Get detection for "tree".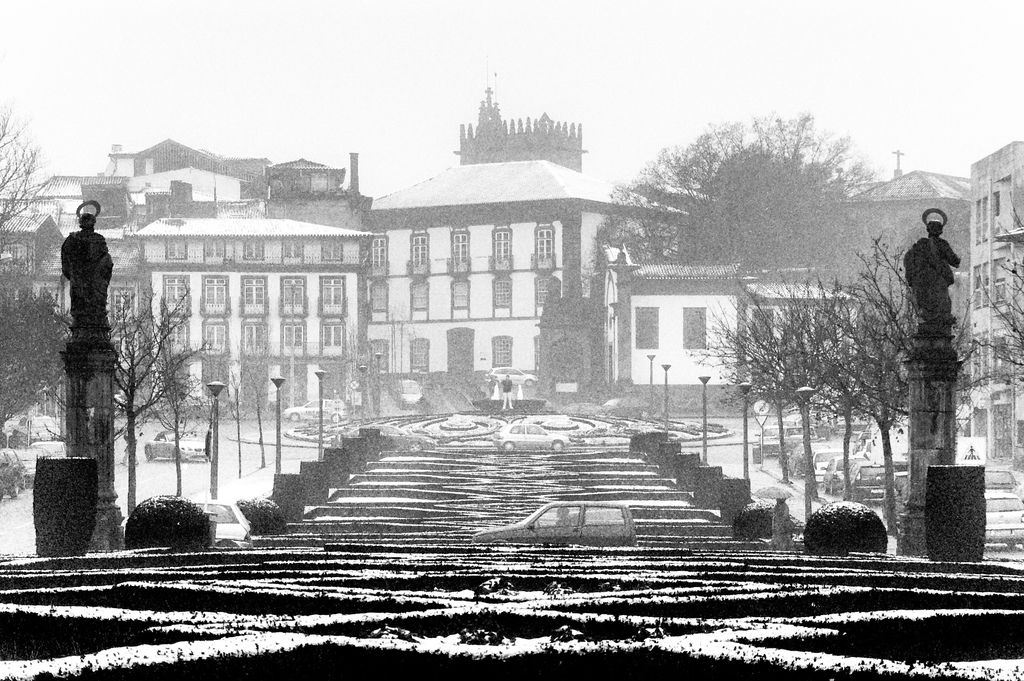
Detection: crop(230, 314, 265, 478).
